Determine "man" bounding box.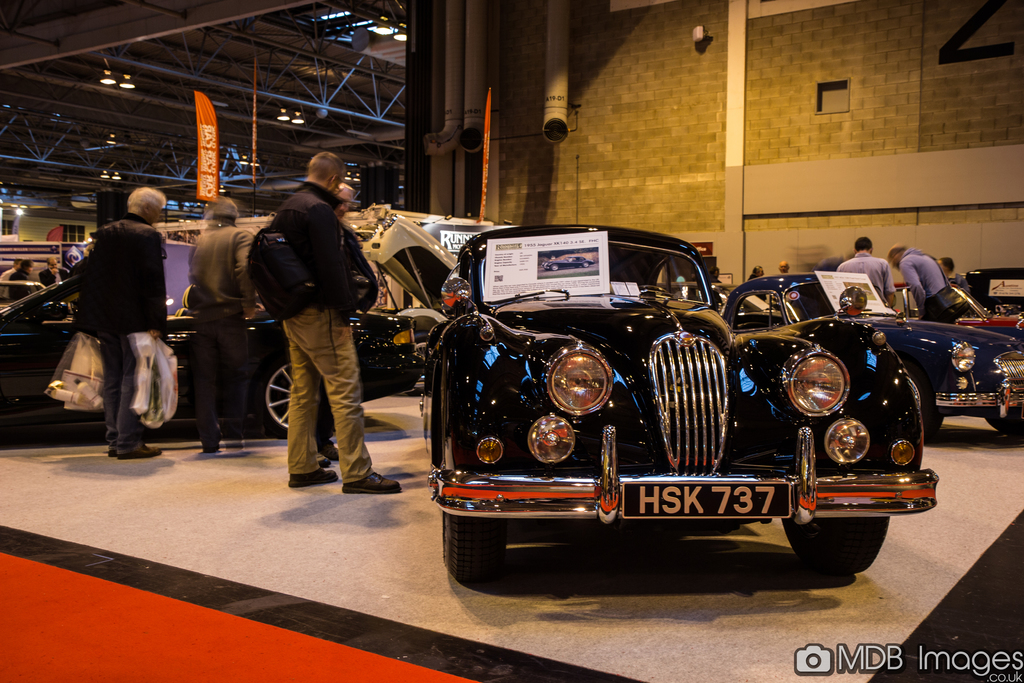
Determined: bbox(889, 243, 951, 309).
